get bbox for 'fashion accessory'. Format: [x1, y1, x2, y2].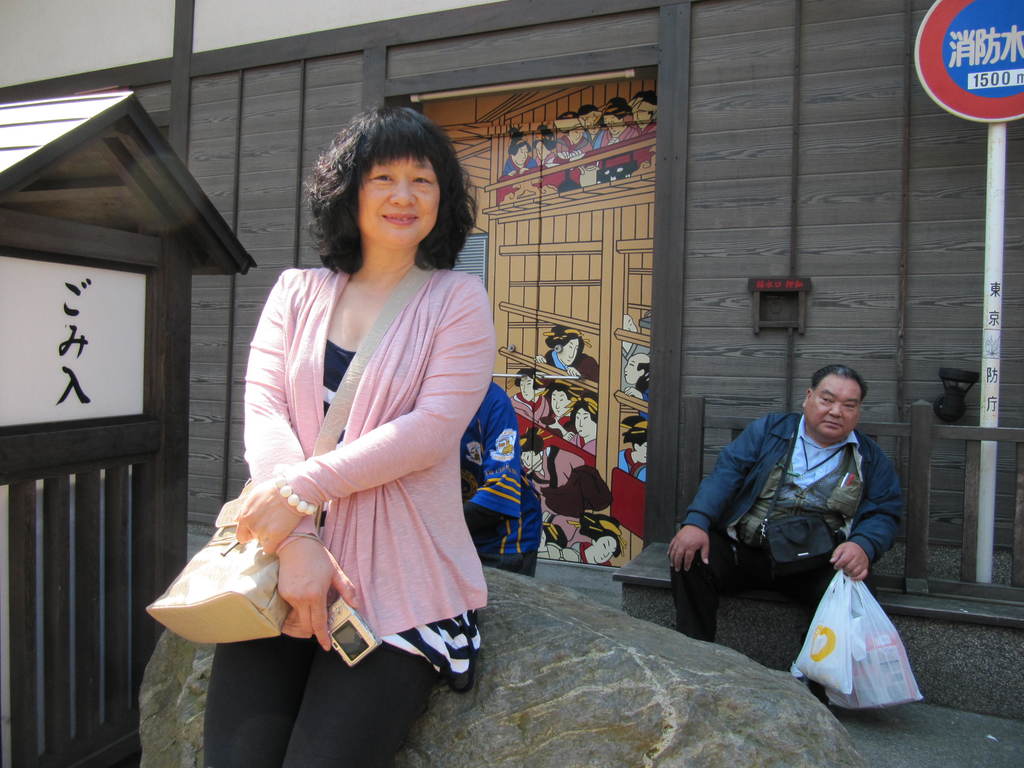
[504, 368, 539, 389].
